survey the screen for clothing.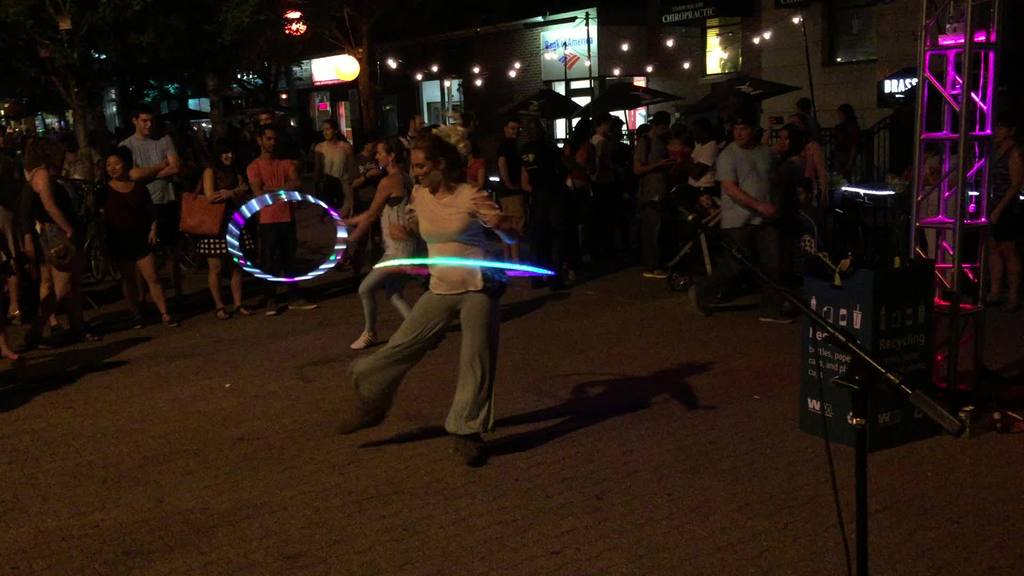
Survey found: 337 183 515 430.
